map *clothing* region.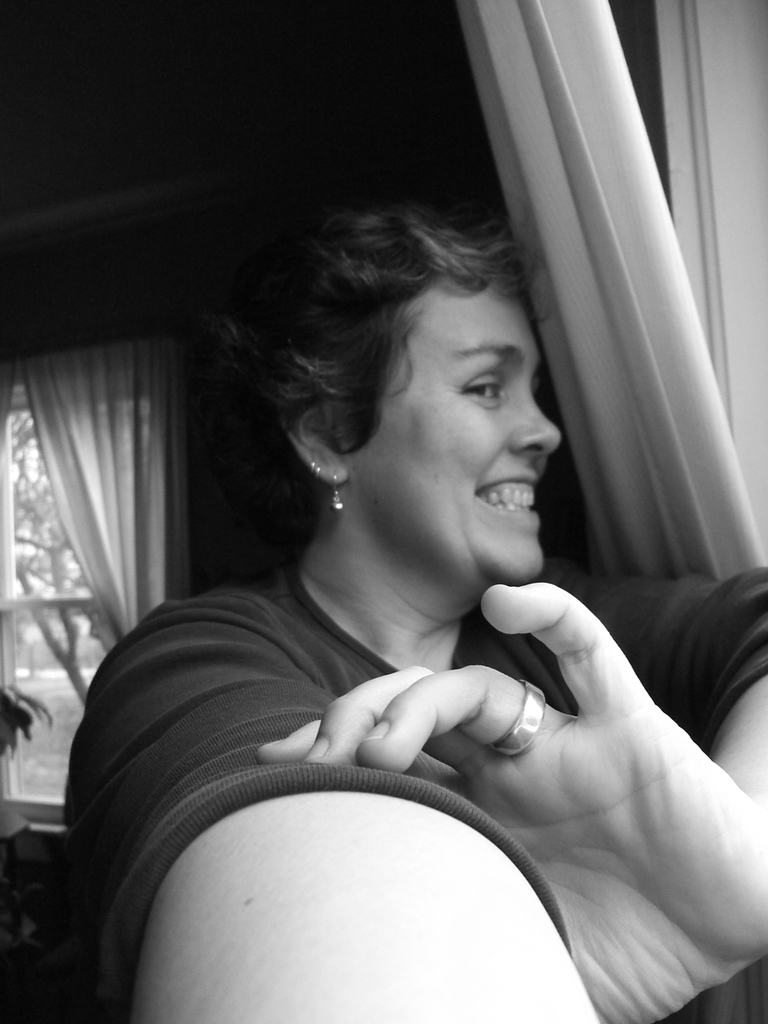
Mapped to {"x1": 61, "y1": 543, "x2": 767, "y2": 1018}.
